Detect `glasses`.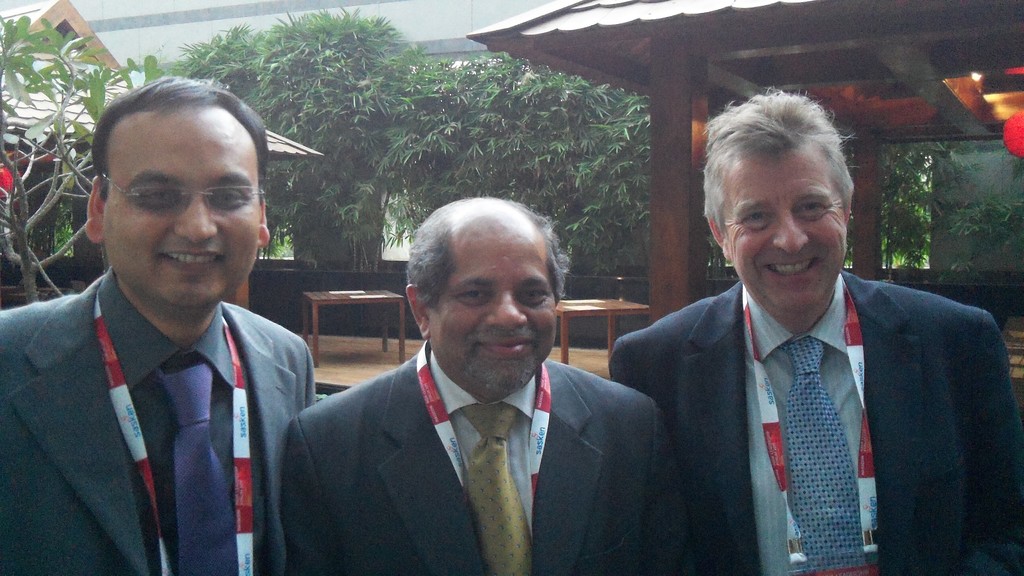
Detected at [100, 170, 283, 225].
